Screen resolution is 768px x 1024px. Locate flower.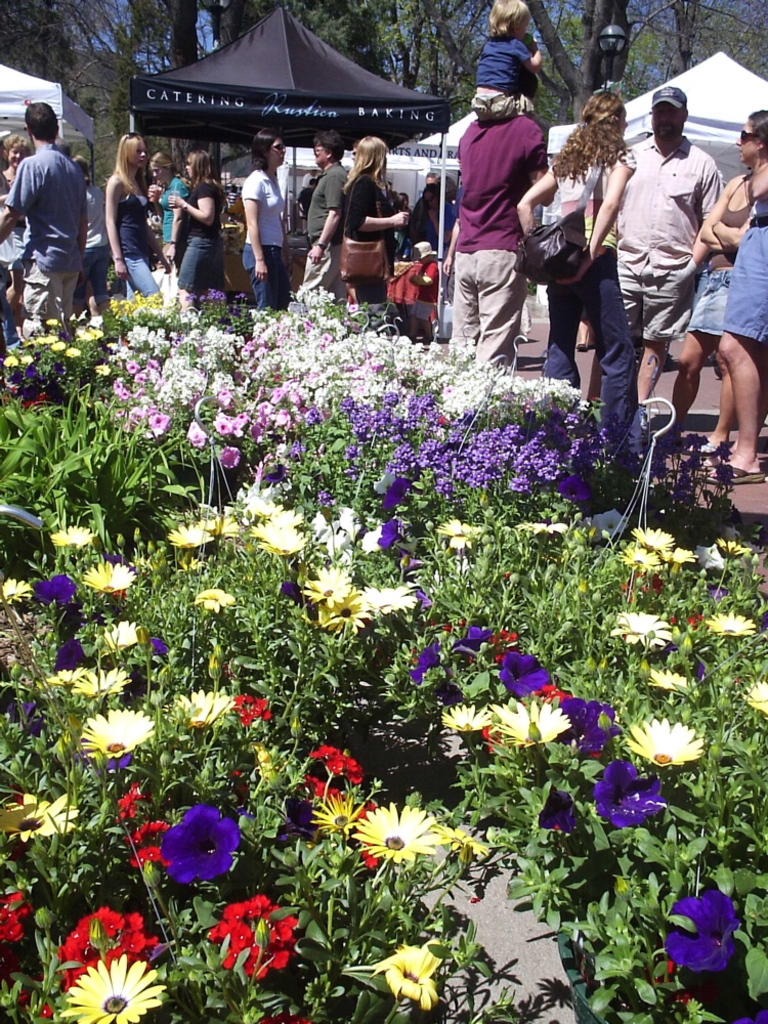
bbox=[8, 700, 40, 733].
